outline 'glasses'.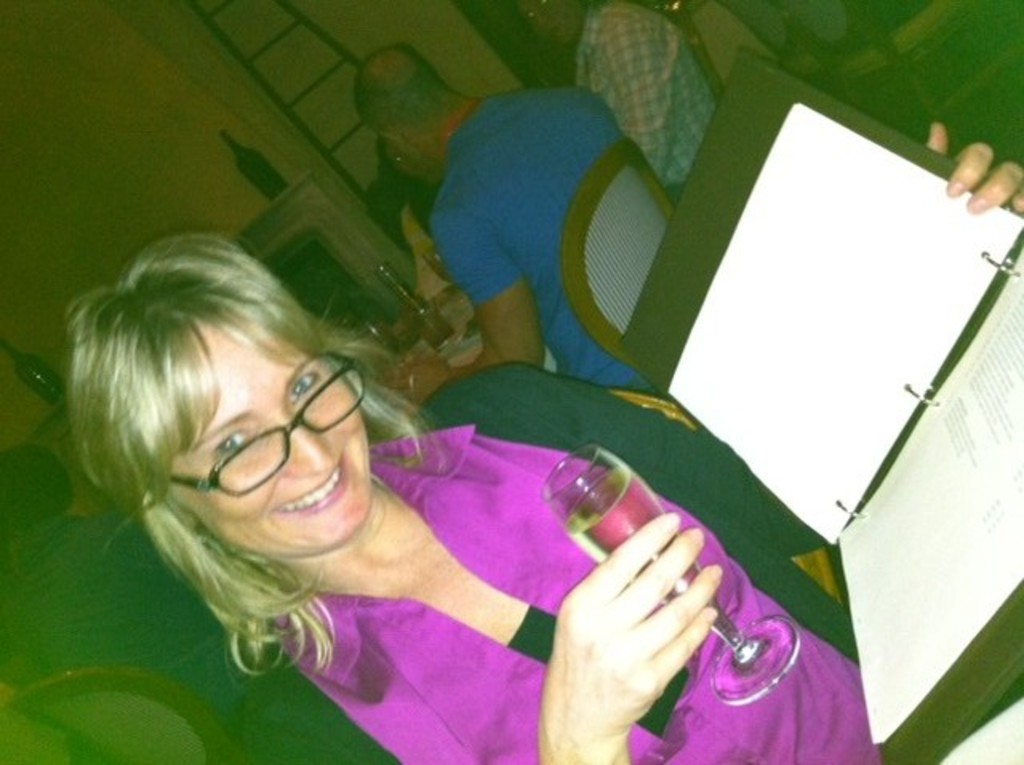
Outline: detection(136, 381, 394, 501).
